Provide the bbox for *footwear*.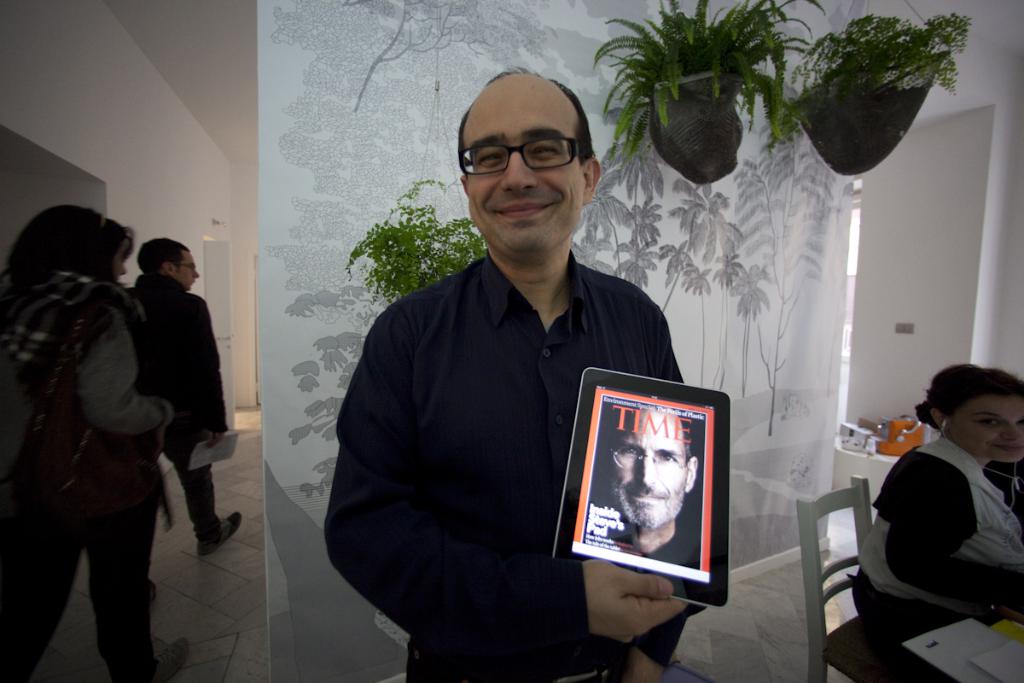
<bbox>141, 579, 174, 605</bbox>.
